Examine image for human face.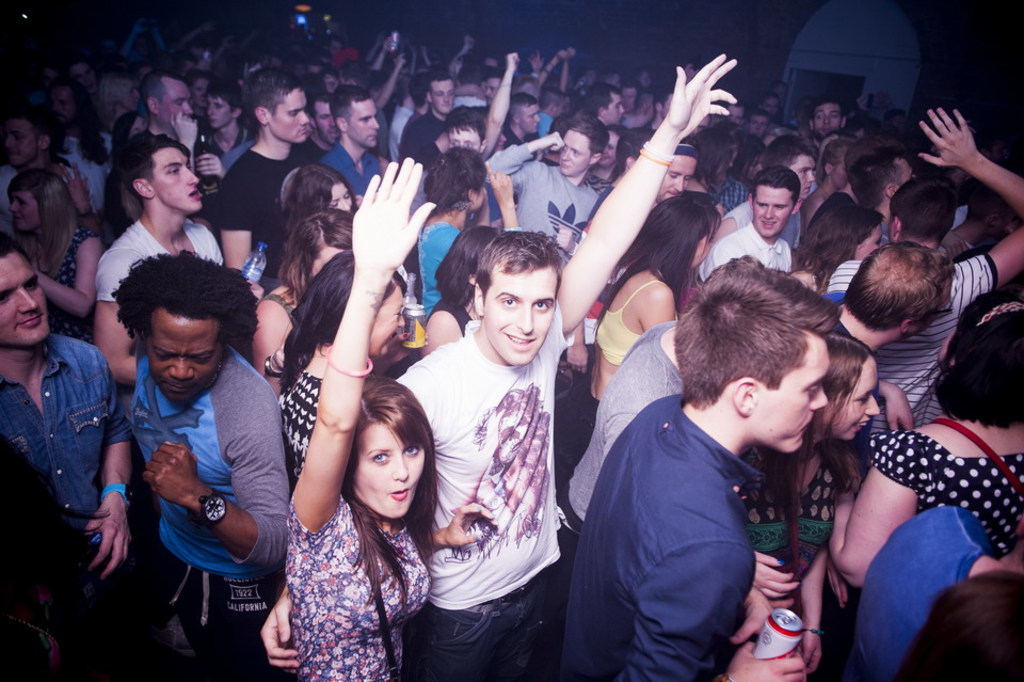
Examination result: l=160, t=79, r=194, b=116.
